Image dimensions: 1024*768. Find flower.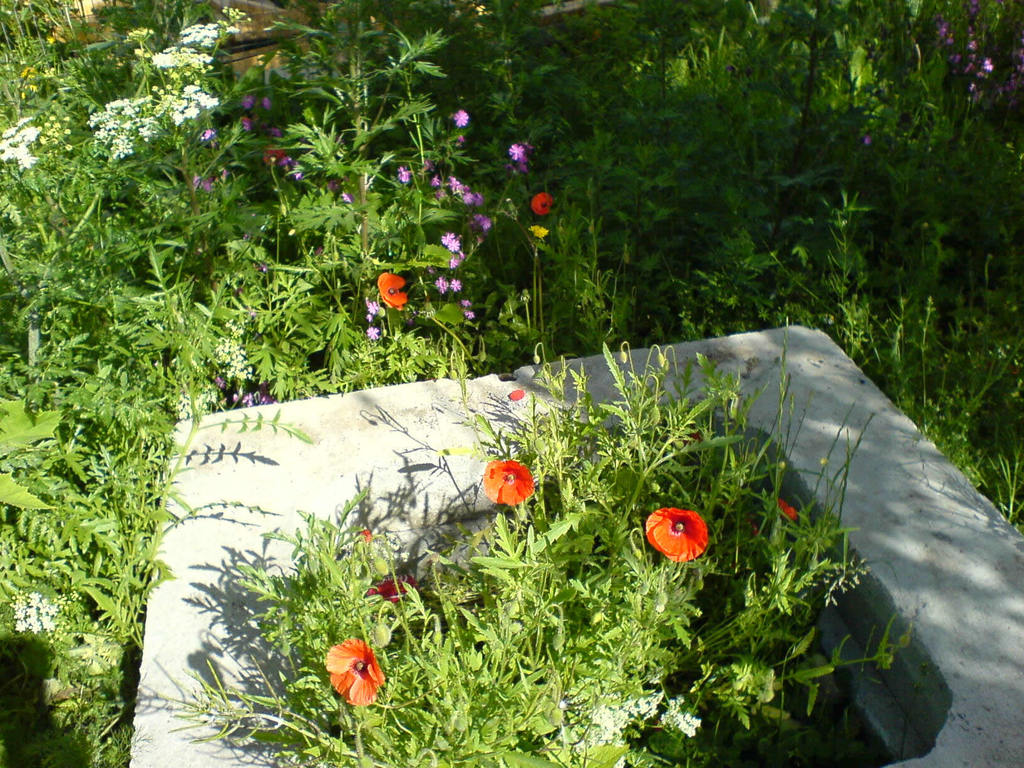
locate(503, 141, 538, 159).
